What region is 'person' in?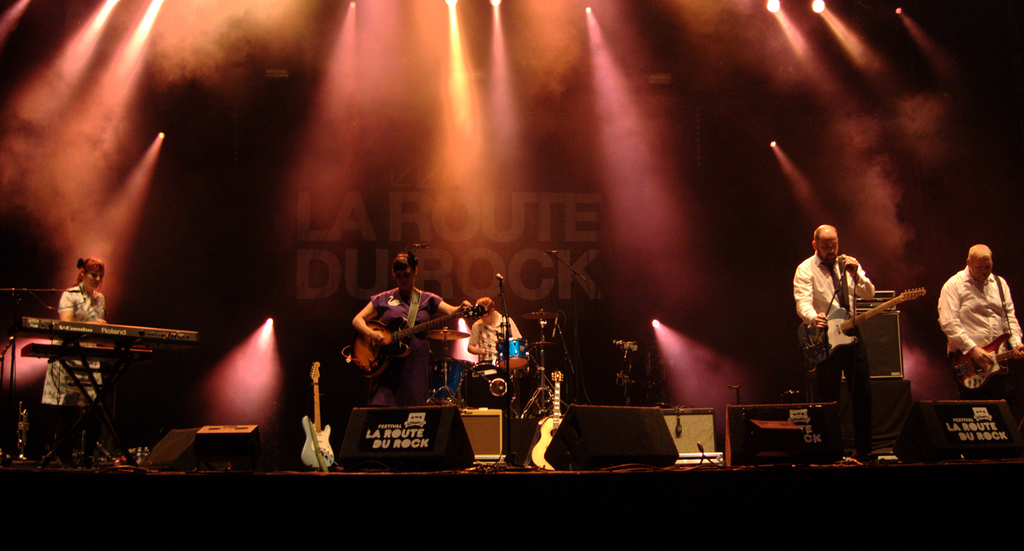
Rect(350, 249, 482, 409).
